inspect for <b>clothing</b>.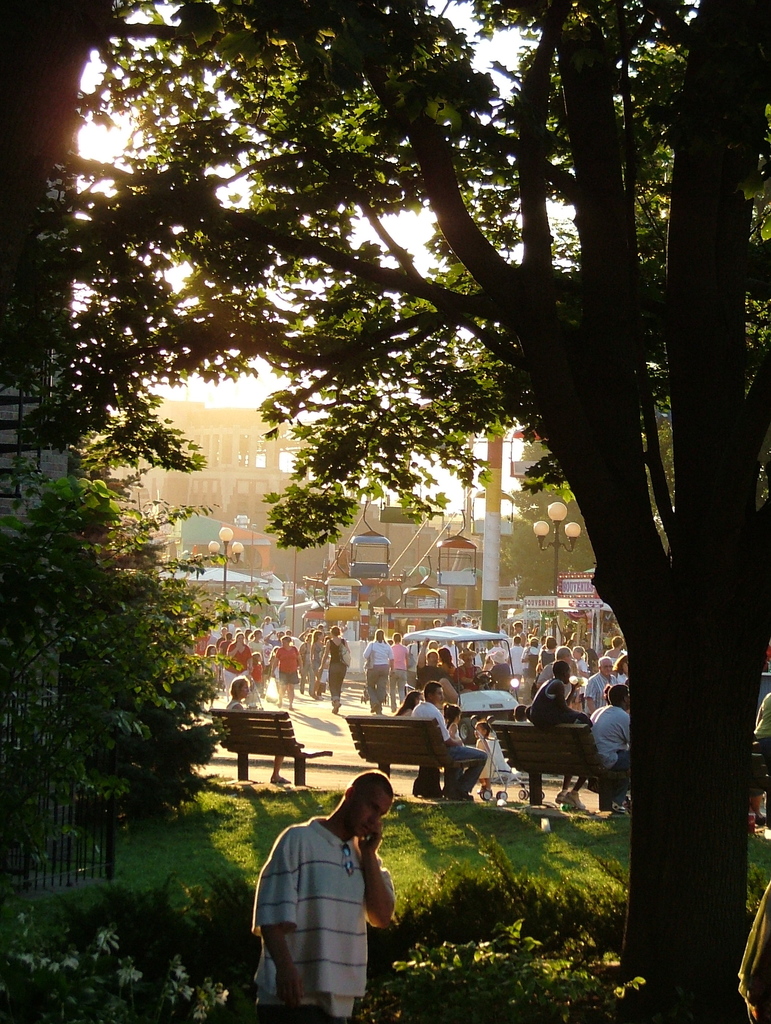
Inspection: Rect(327, 636, 348, 703).
